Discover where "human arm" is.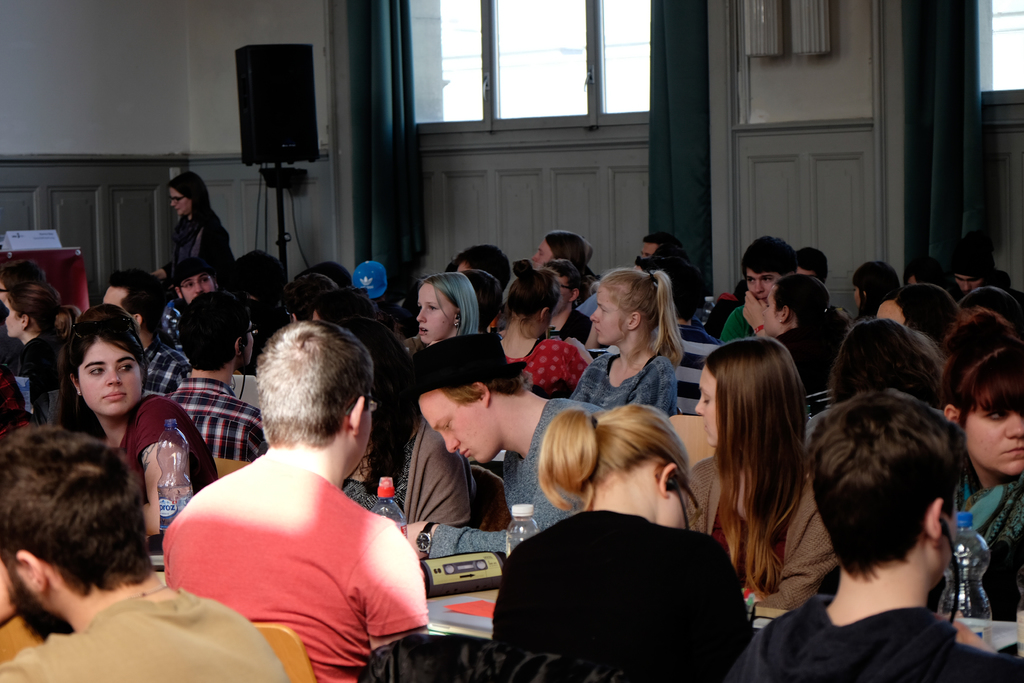
Discovered at detection(621, 353, 684, 418).
